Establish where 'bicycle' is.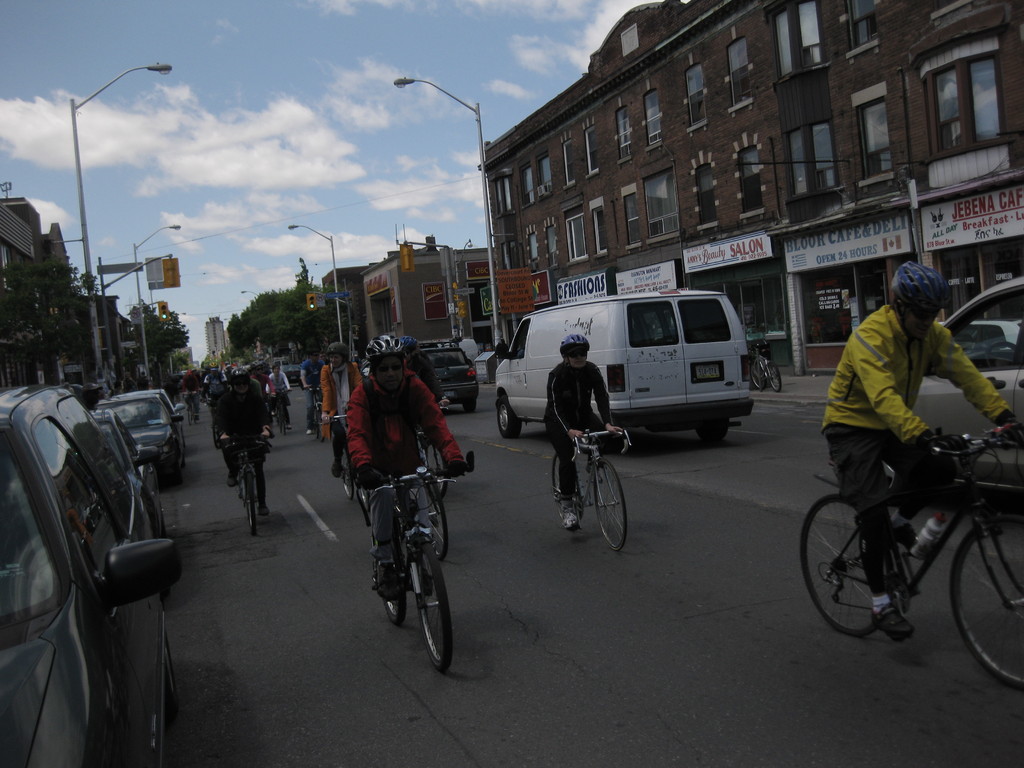
Established at [left=218, top=428, right=273, bottom=538].
